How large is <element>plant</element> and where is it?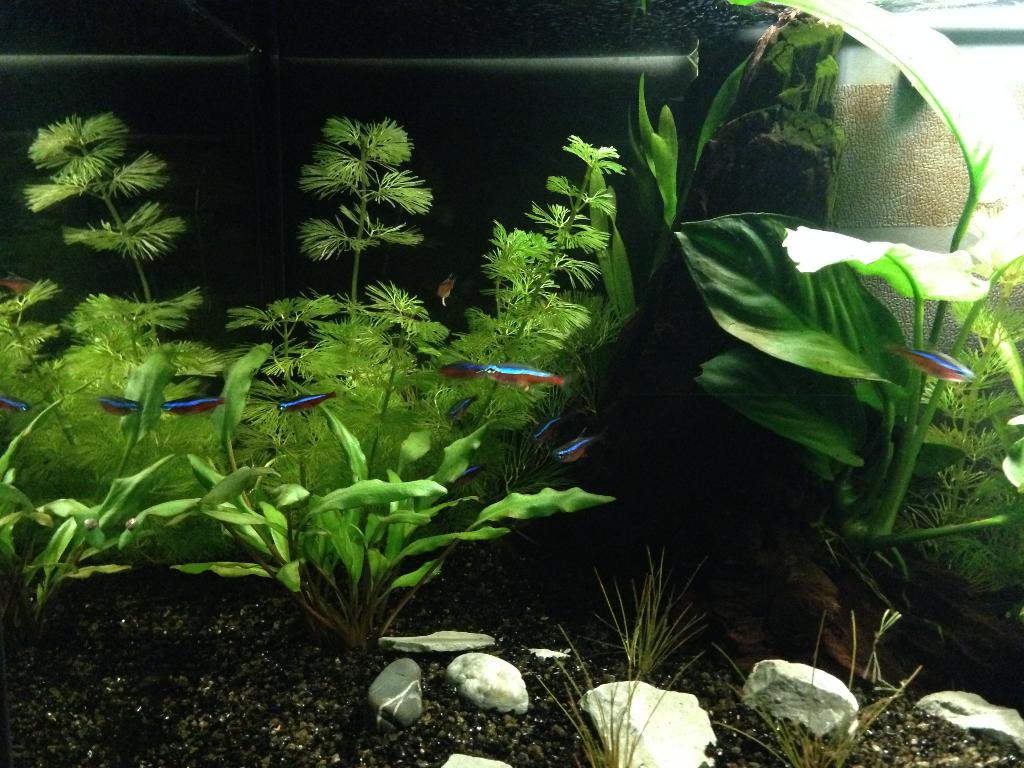
Bounding box: pyautogui.locateOnScreen(866, 243, 1023, 637).
